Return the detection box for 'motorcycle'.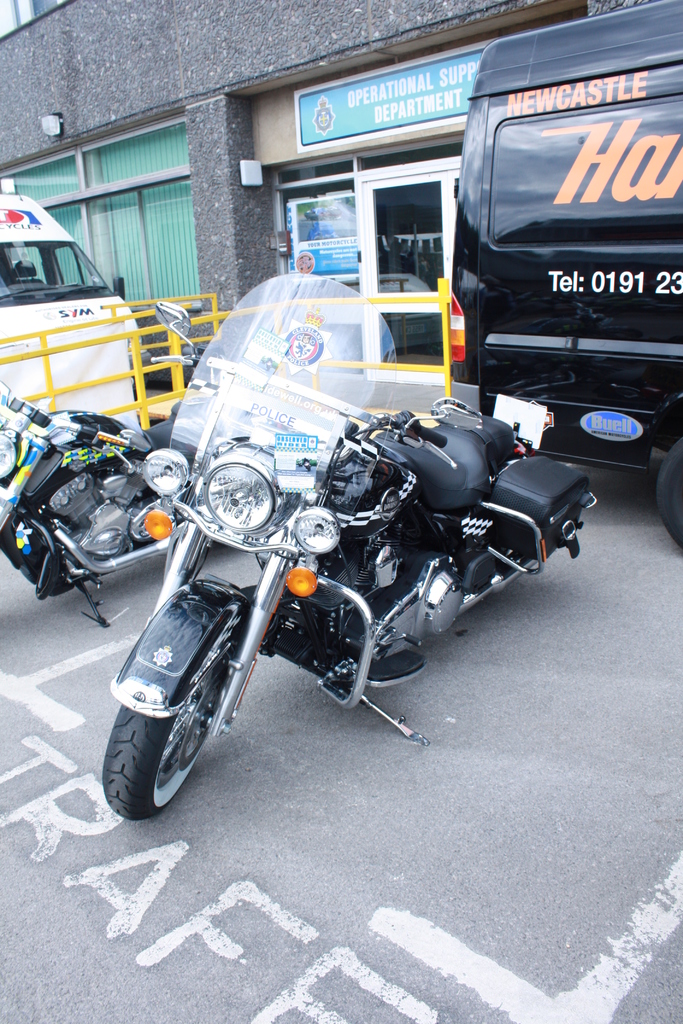
(left=70, top=322, right=609, bottom=826).
